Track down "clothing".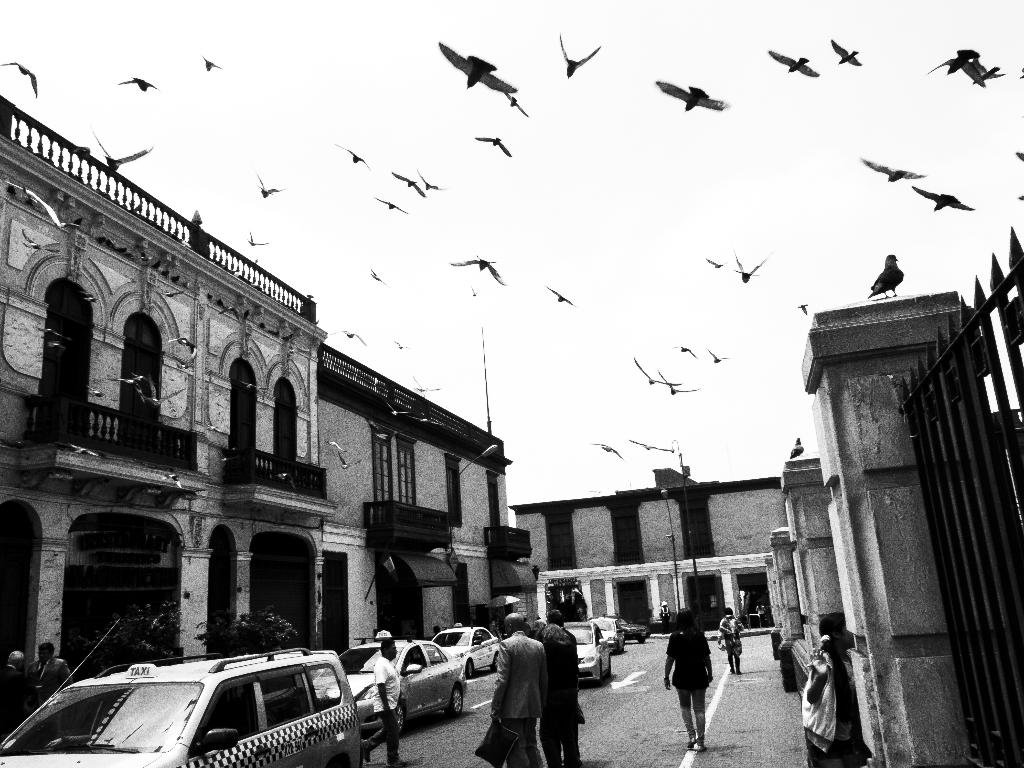
Tracked to detection(374, 657, 404, 760).
